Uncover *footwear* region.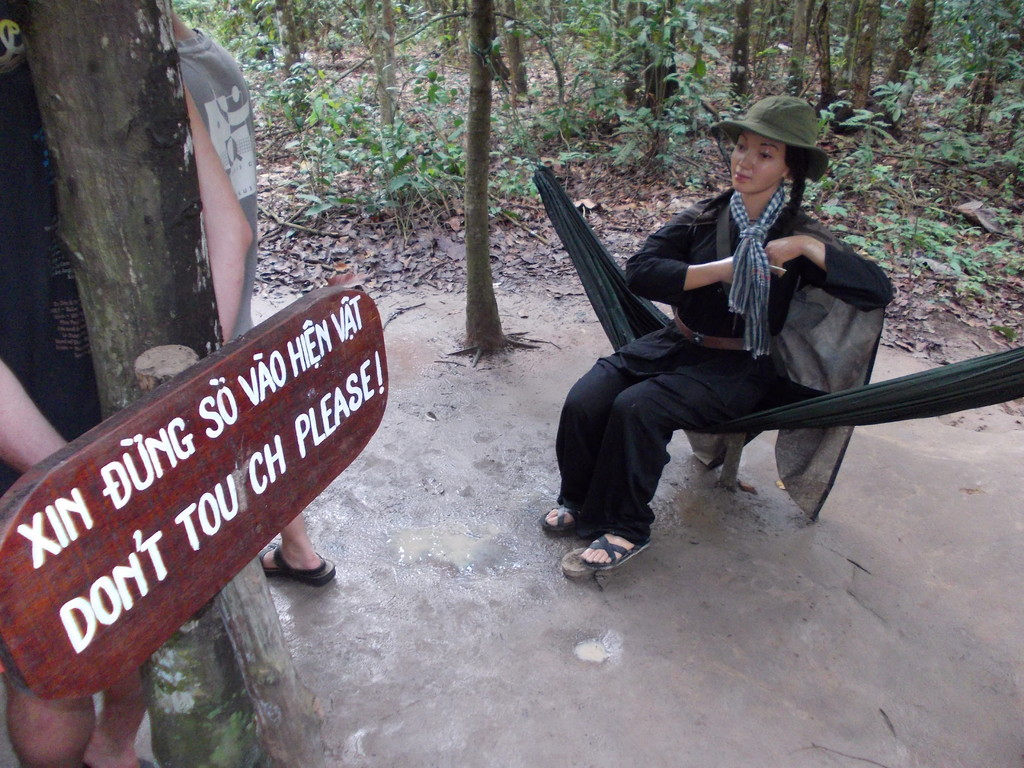
Uncovered: [563, 513, 660, 575].
